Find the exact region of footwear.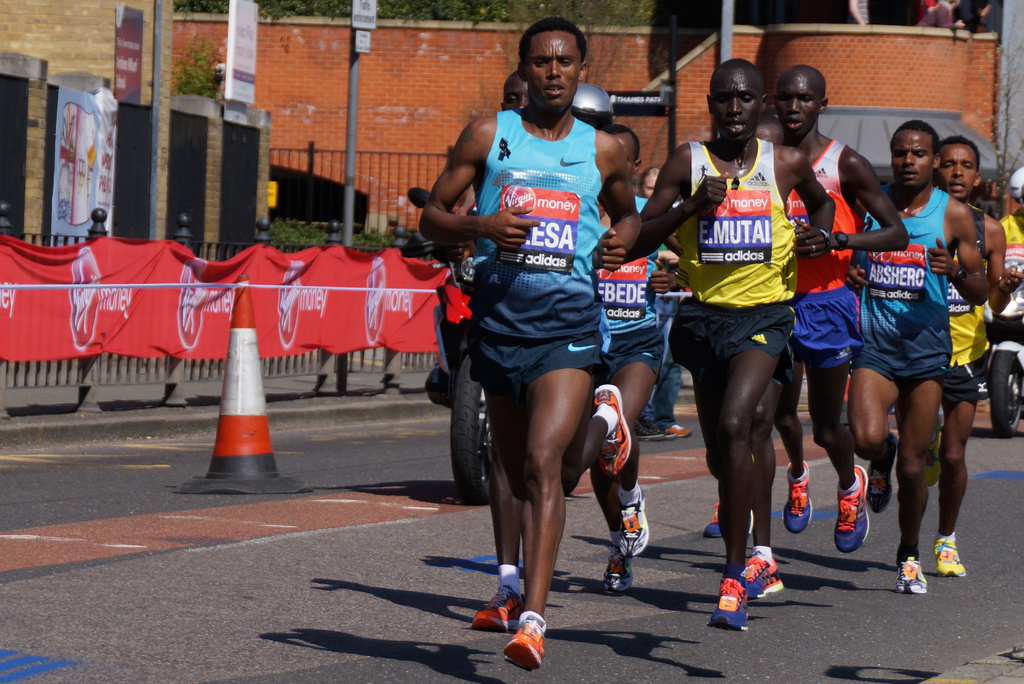
Exact region: crop(703, 501, 723, 537).
